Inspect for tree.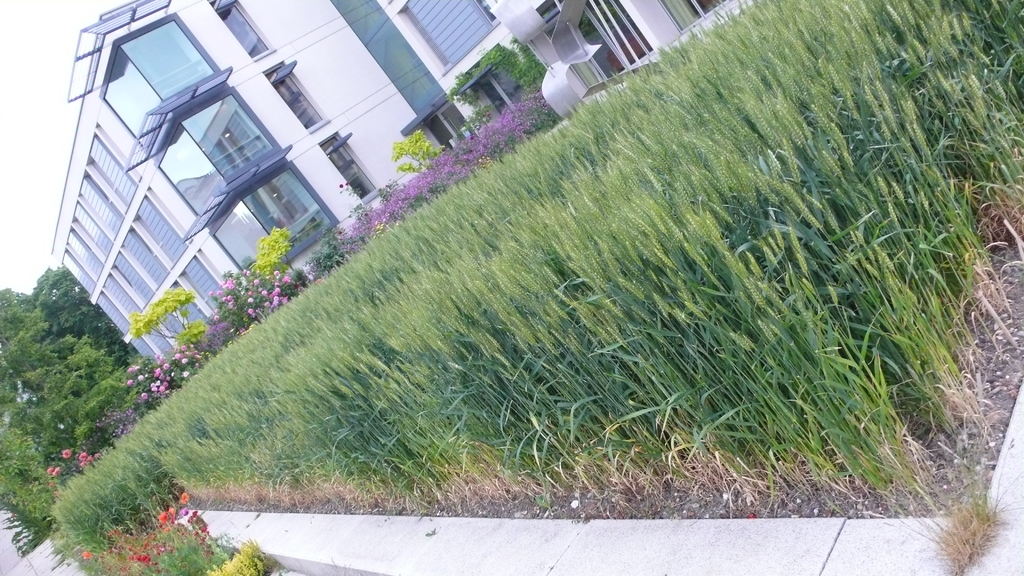
Inspection: 0:268:140:525.
